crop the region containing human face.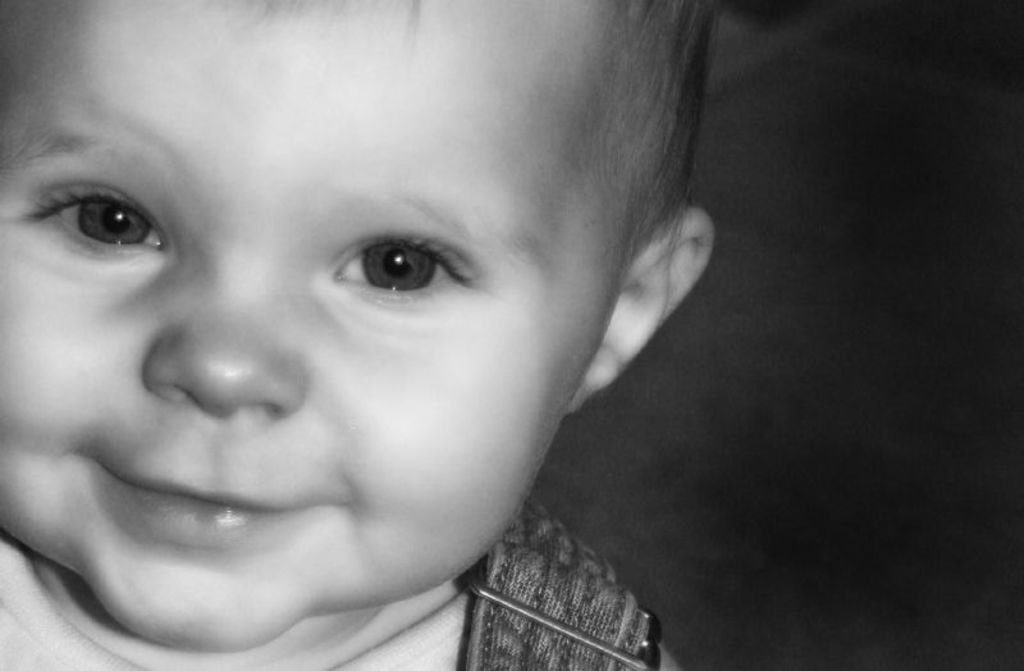
Crop region: x1=0 y1=0 x2=628 y2=654.
